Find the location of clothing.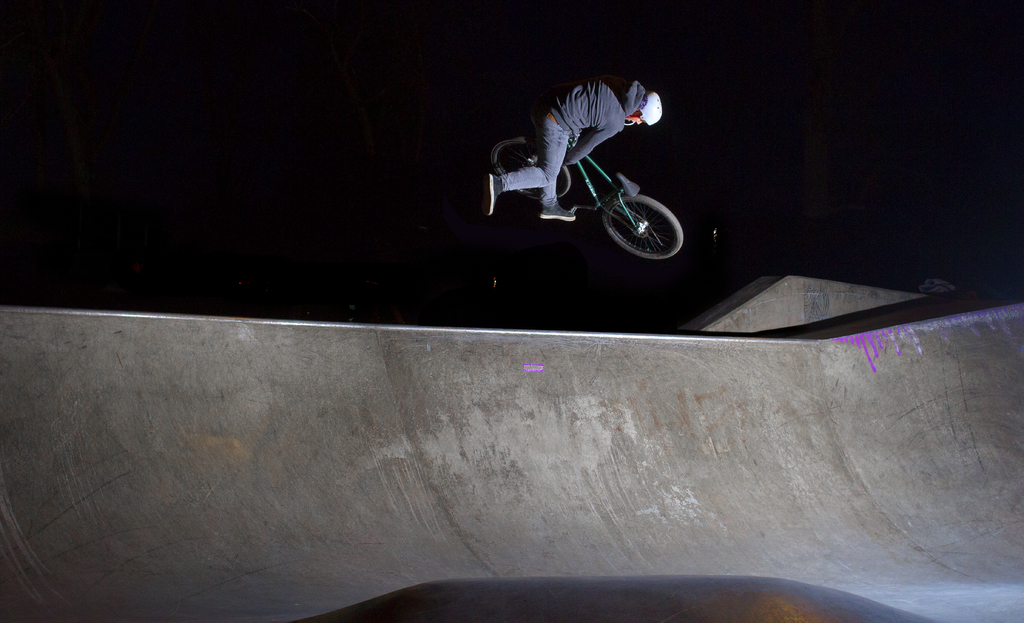
Location: bbox=(484, 61, 672, 227).
